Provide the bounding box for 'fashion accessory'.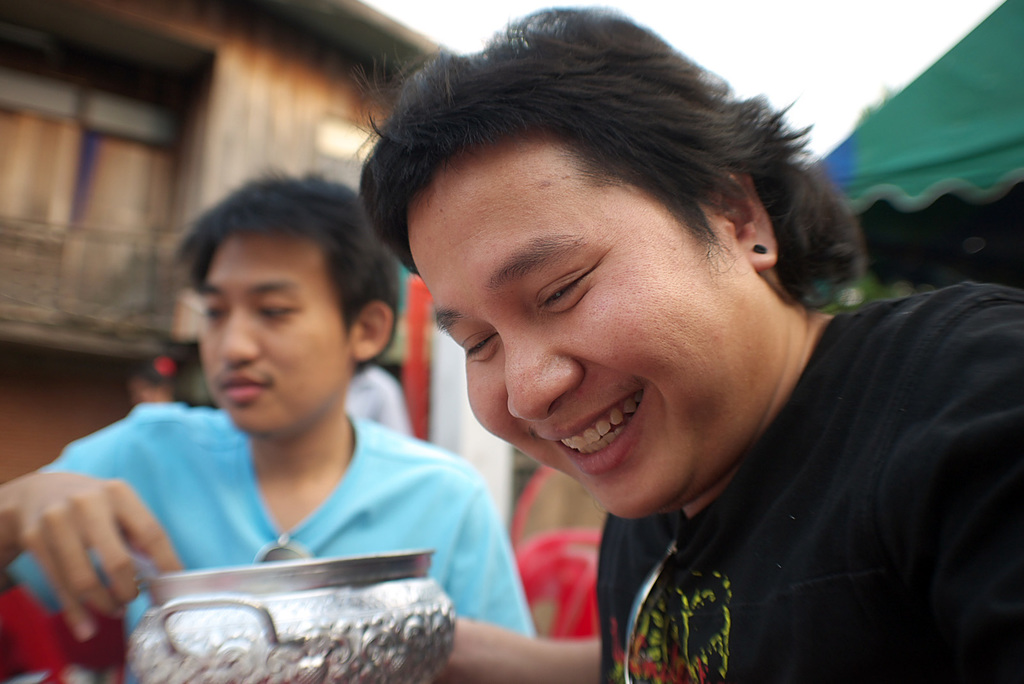
623/539/688/683.
